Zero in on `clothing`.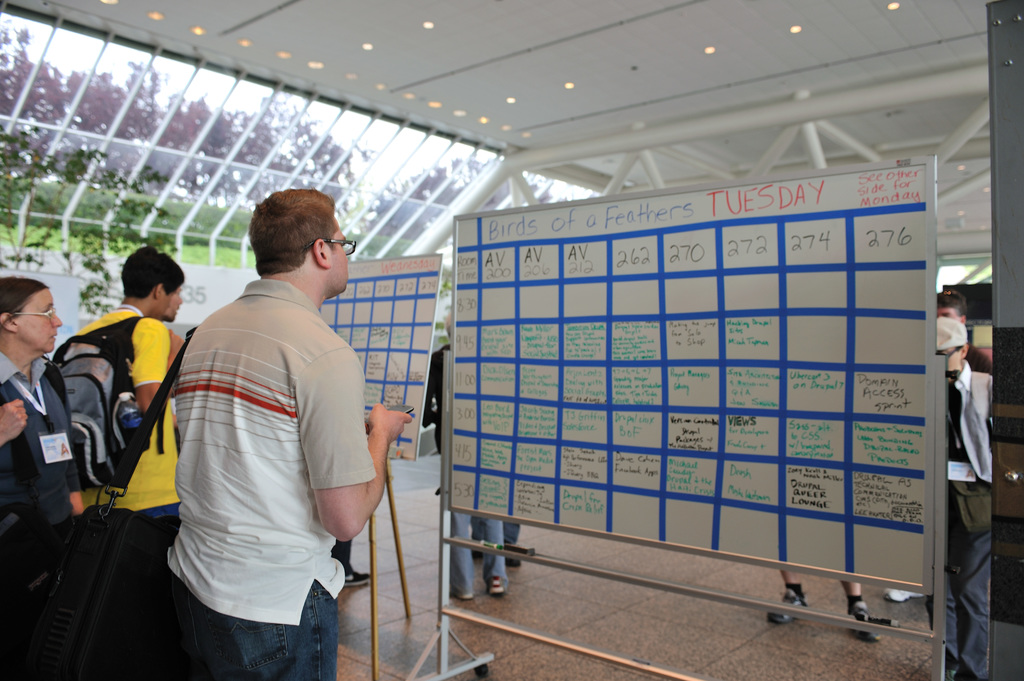
Zeroed in: pyautogui.locateOnScreen(35, 310, 193, 630).
